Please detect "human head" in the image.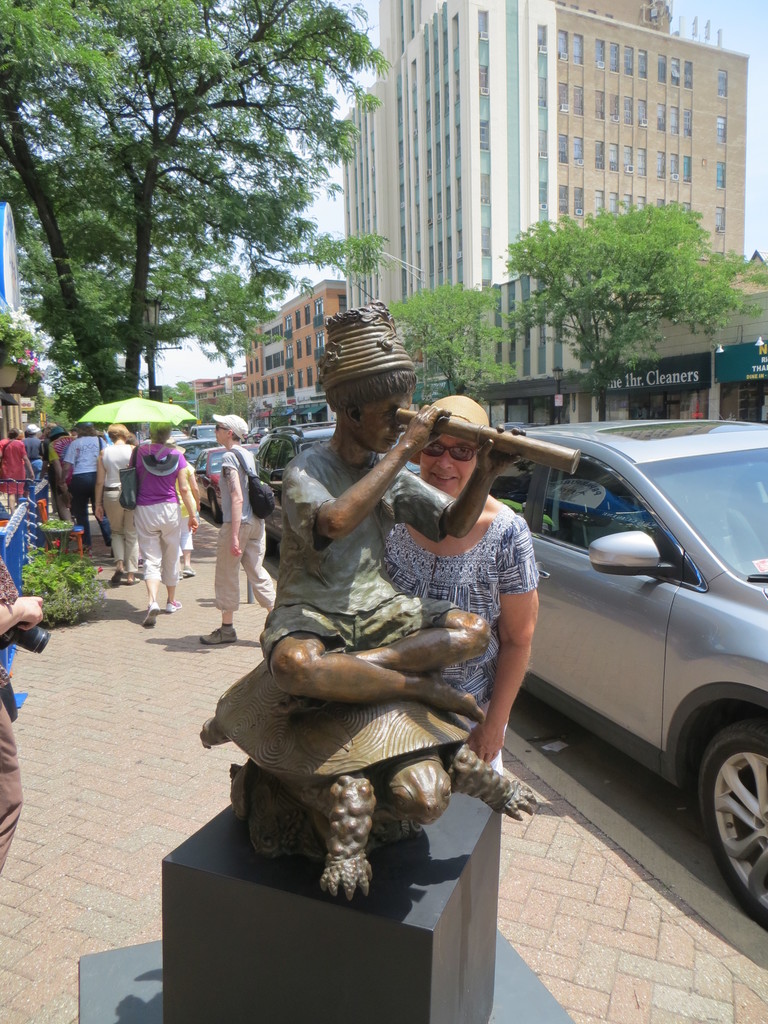
418 397 509 503.
